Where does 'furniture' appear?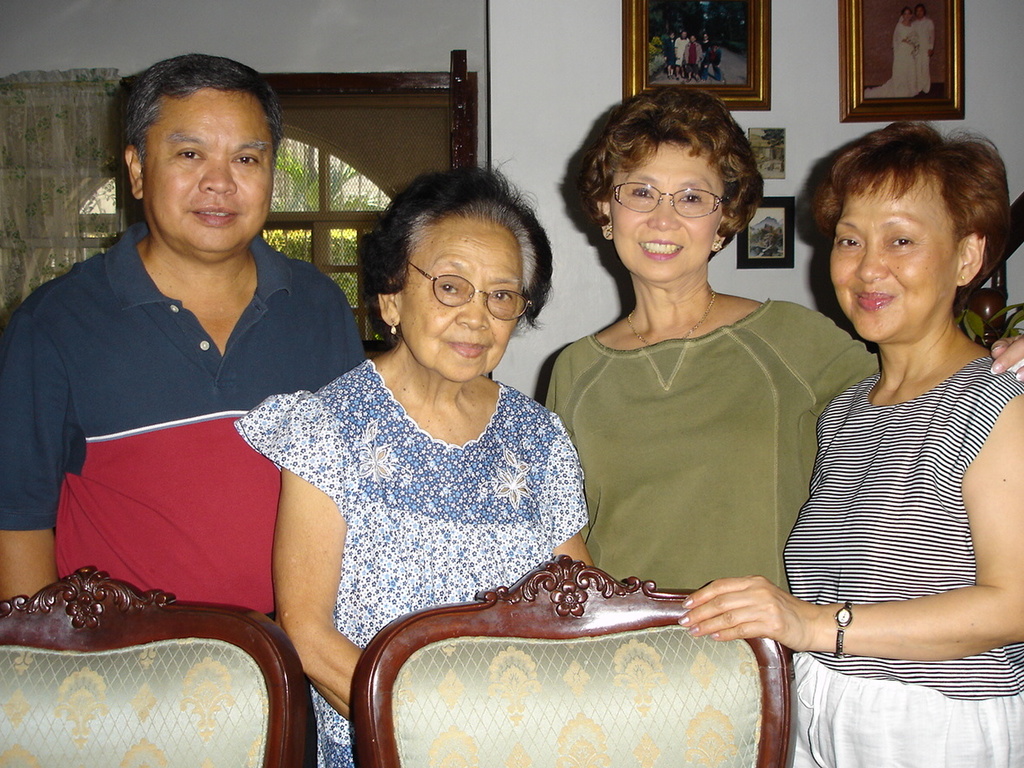
Appears at l=0, t=565, r=315, b=767.
